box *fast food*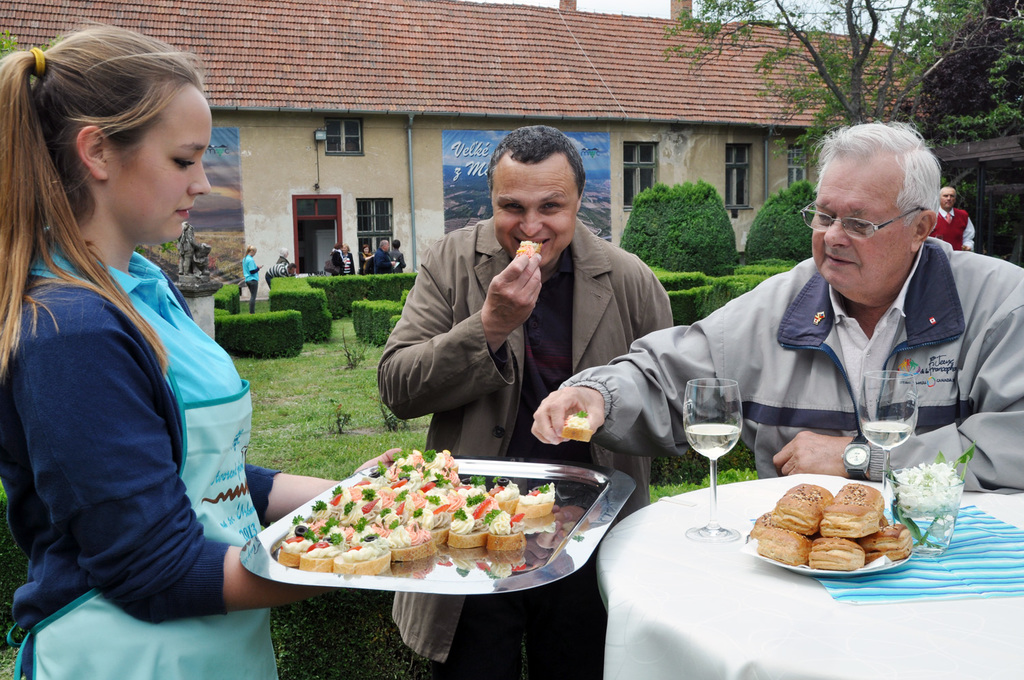
bbox(563, 412, 595, 443)
